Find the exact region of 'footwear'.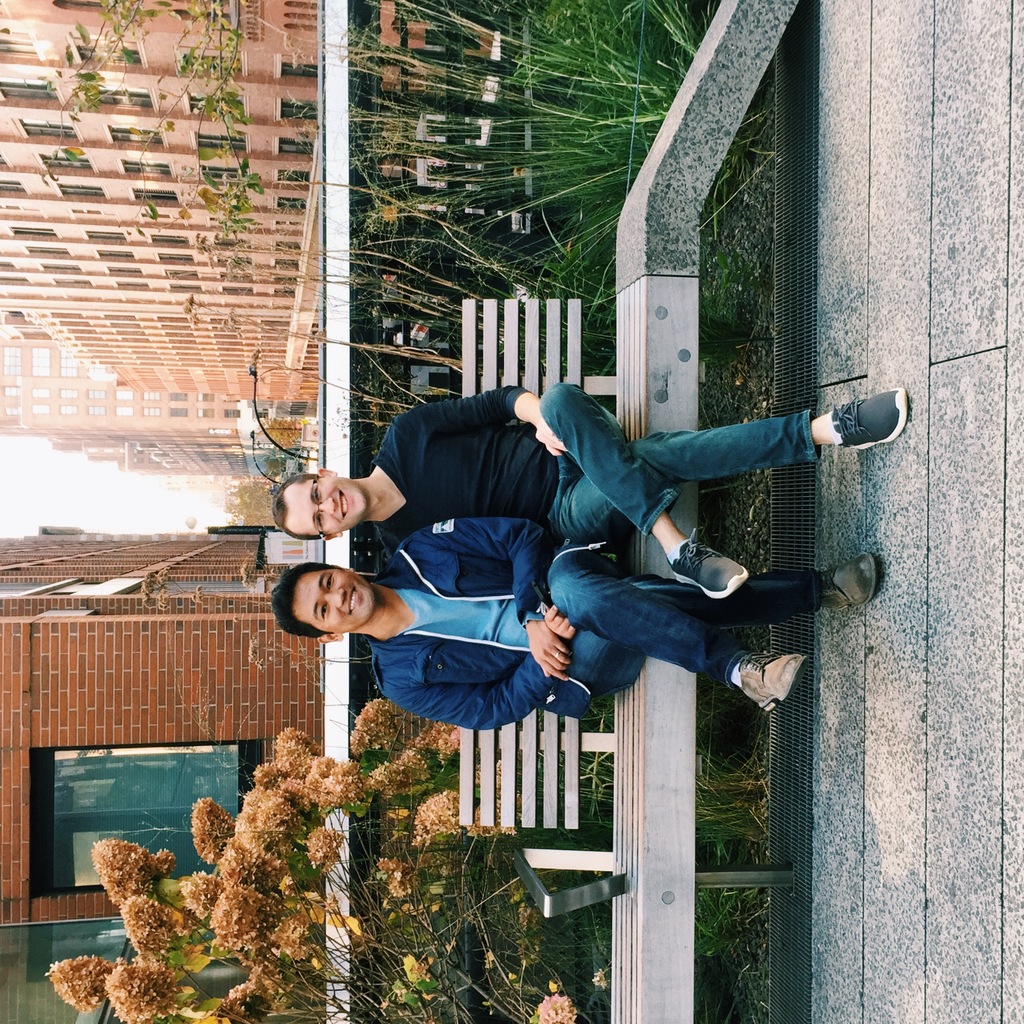
Exact region: Rect(817, 554, 877, 620).
